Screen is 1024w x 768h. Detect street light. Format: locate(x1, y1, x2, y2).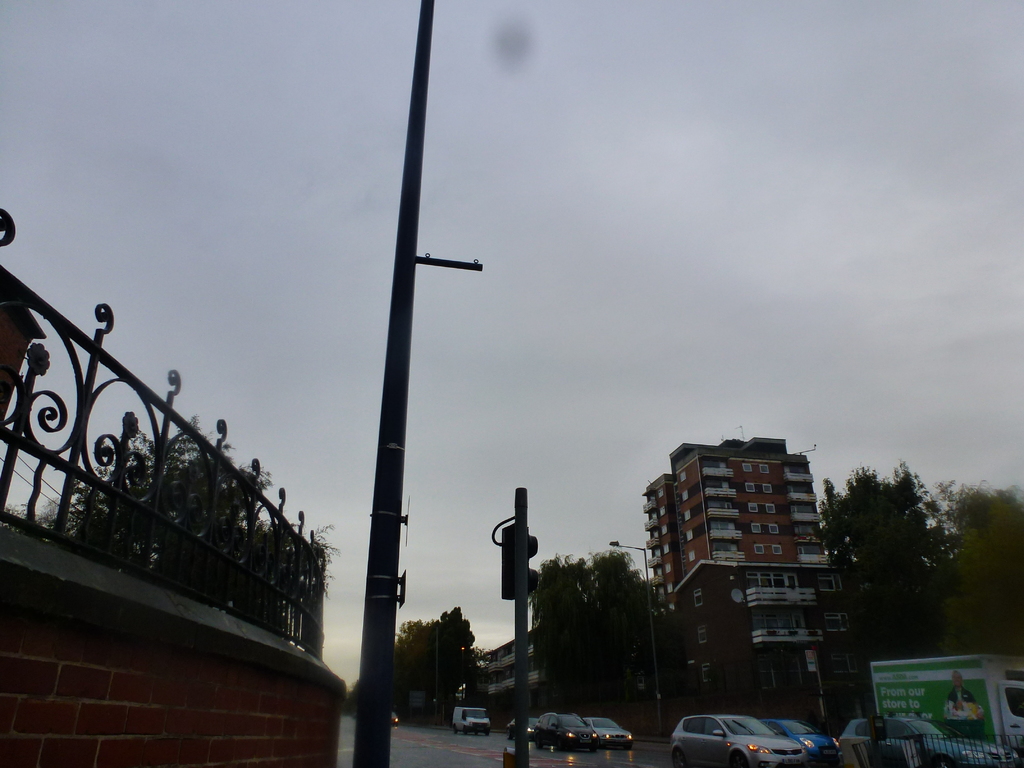
locate(608, 538, 665, 735).
